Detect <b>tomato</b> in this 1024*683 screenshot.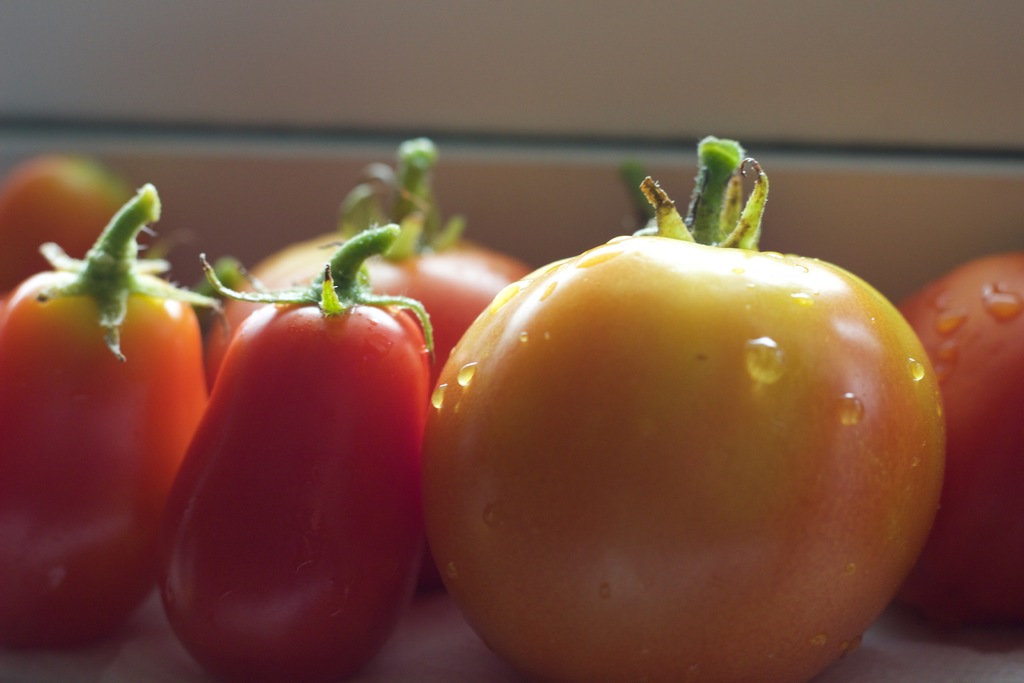
Detection: region(204, 136, 534, 383).
